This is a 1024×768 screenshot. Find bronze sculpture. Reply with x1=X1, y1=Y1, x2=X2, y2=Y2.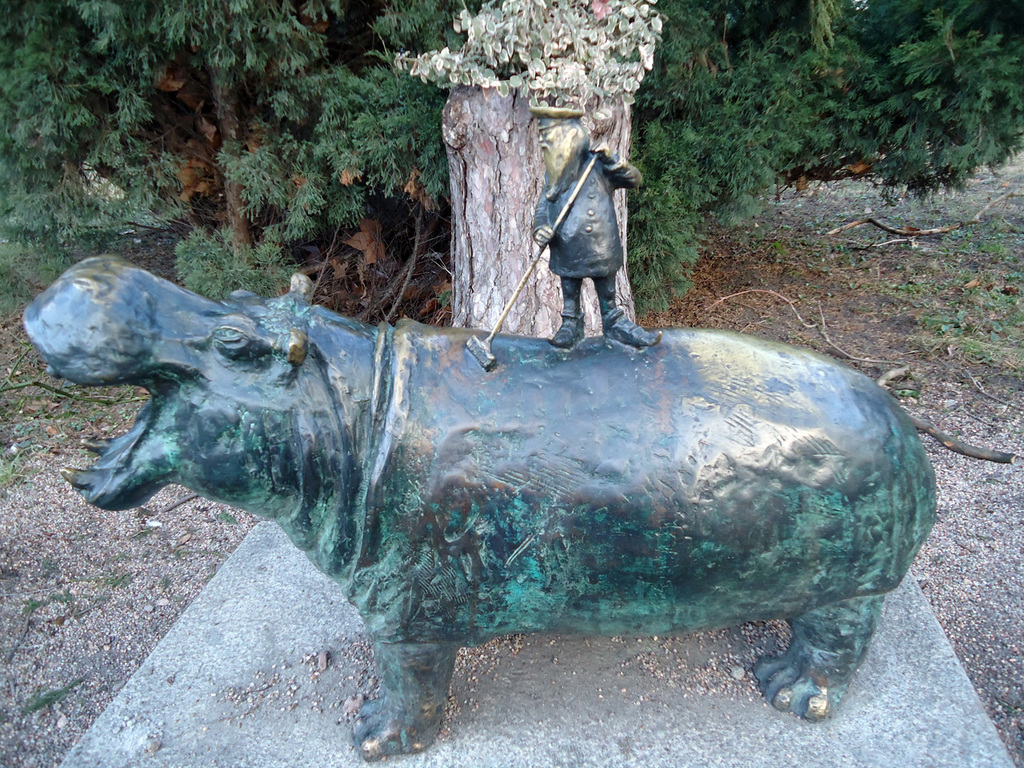
x1=18, y1=234, x2=912, y2=734.
